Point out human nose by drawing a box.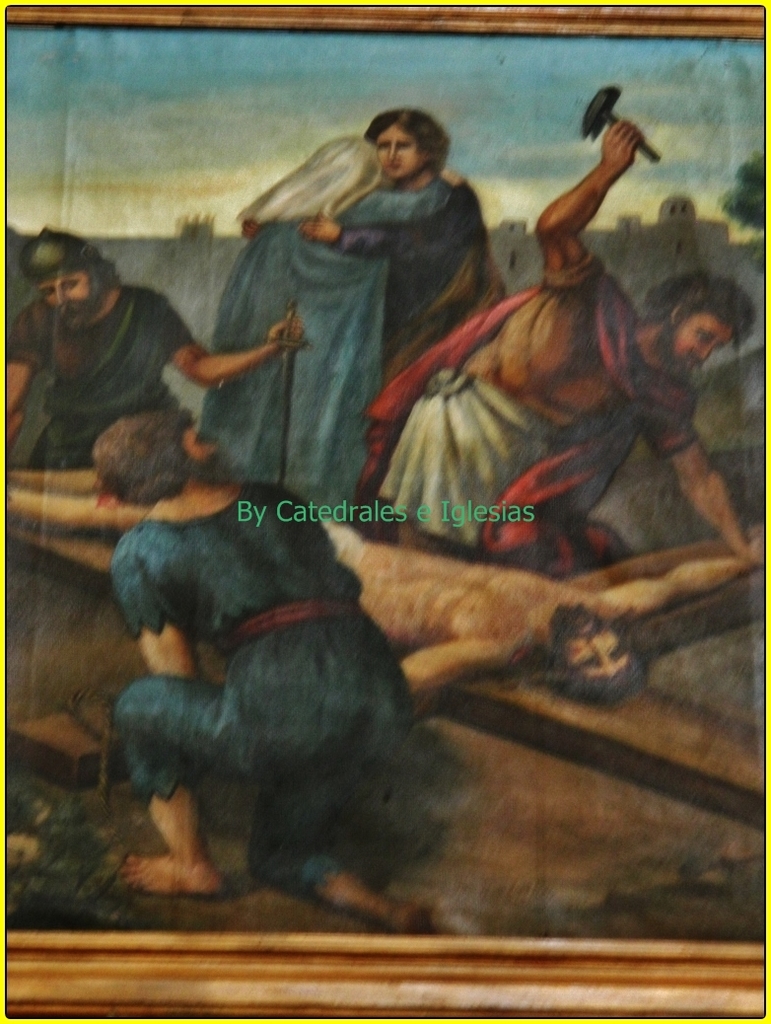
x1=53, y1=288, x2=66, y2=306.
